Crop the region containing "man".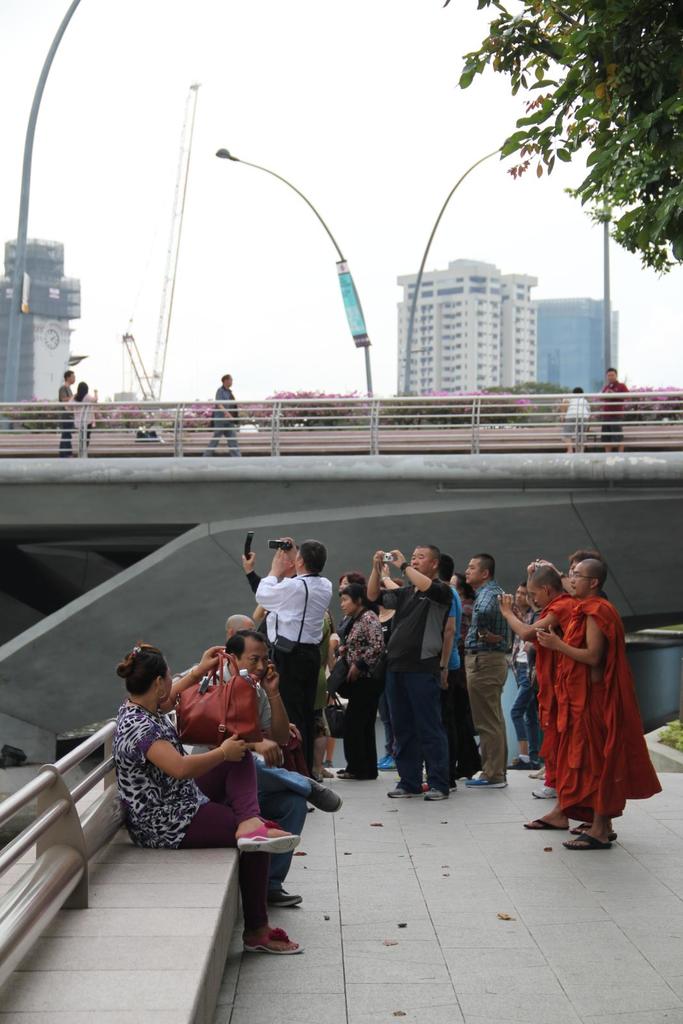
Crop region: (x1=173, y1=631, x2=339, y2=911).
